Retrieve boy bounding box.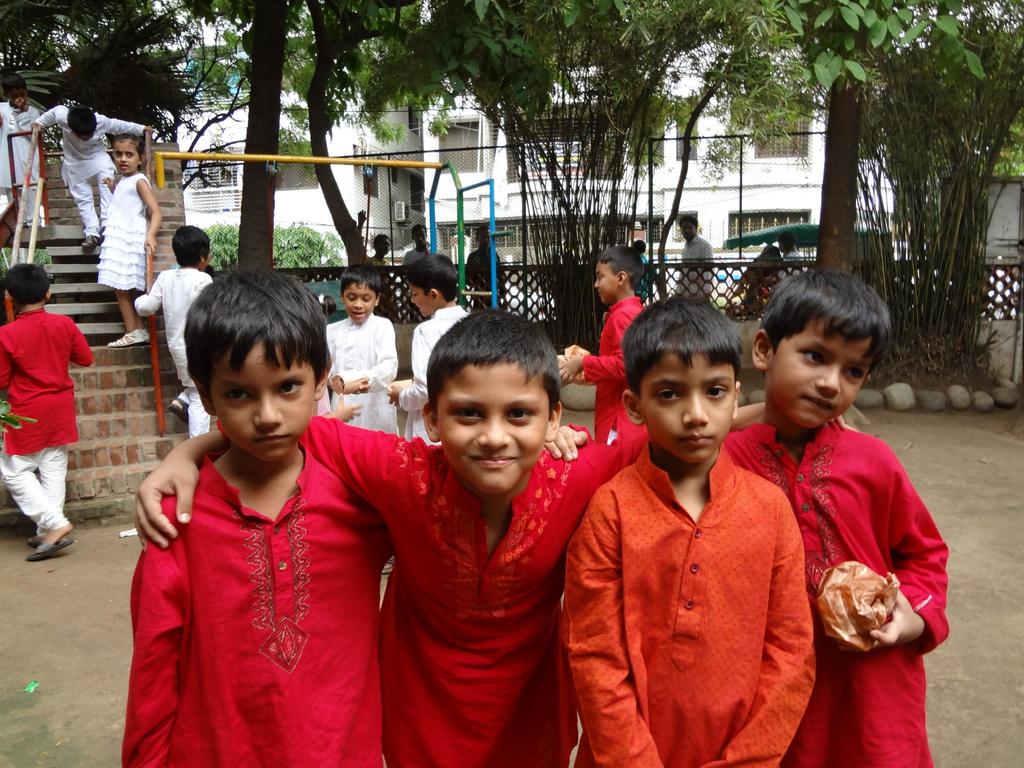
Bounding box: 120 258 395 767.
